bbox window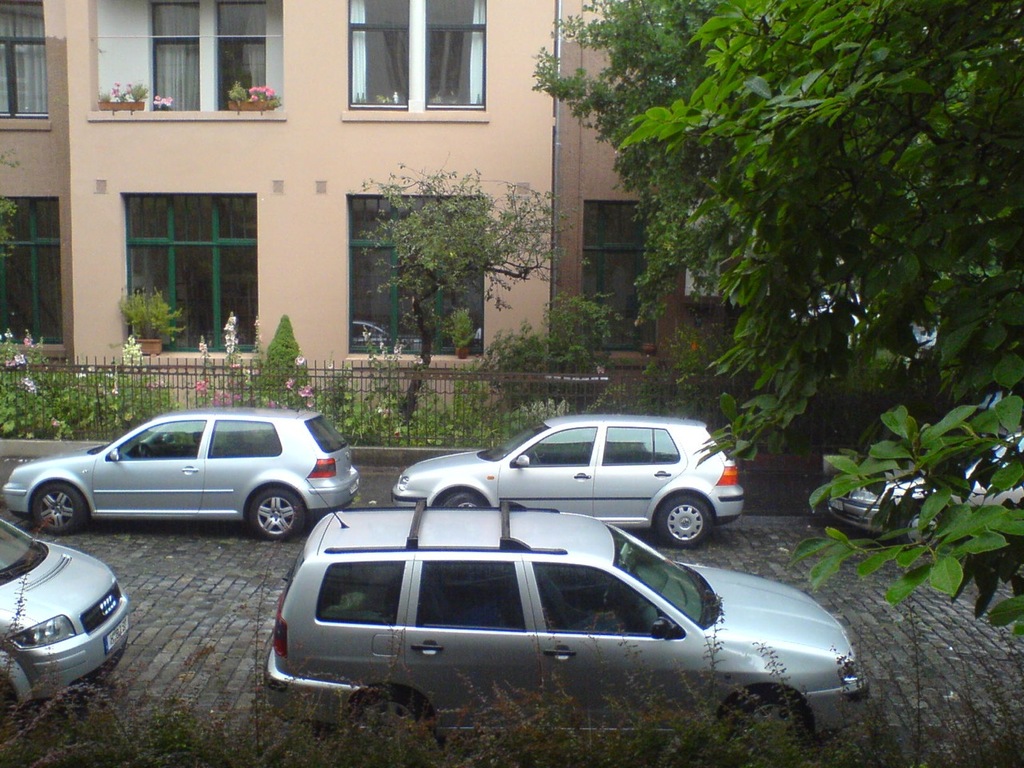
(346,197,483,354)
